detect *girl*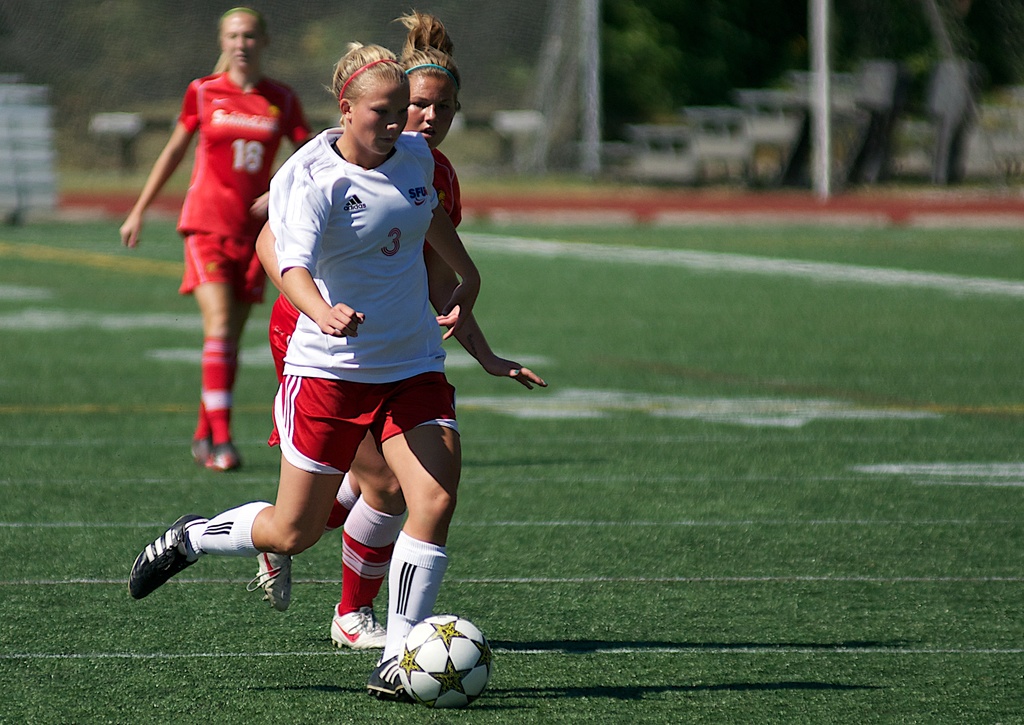
locate(127, 41, 482, 701)
